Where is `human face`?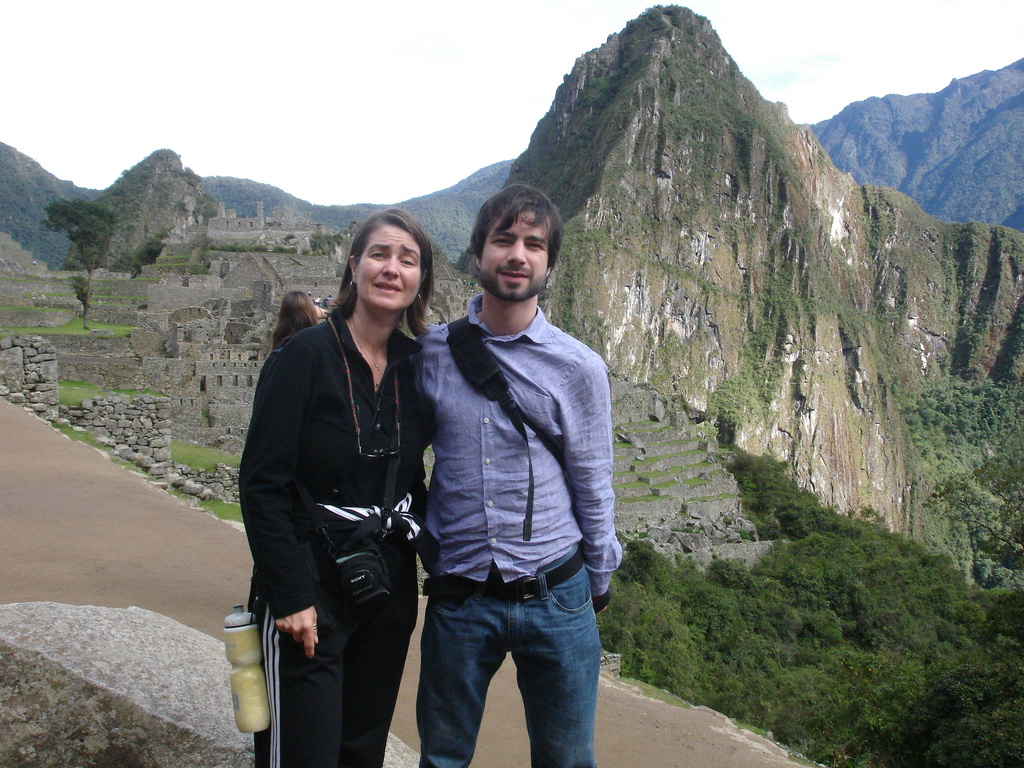
Rect(479, 211, 547, 305).
